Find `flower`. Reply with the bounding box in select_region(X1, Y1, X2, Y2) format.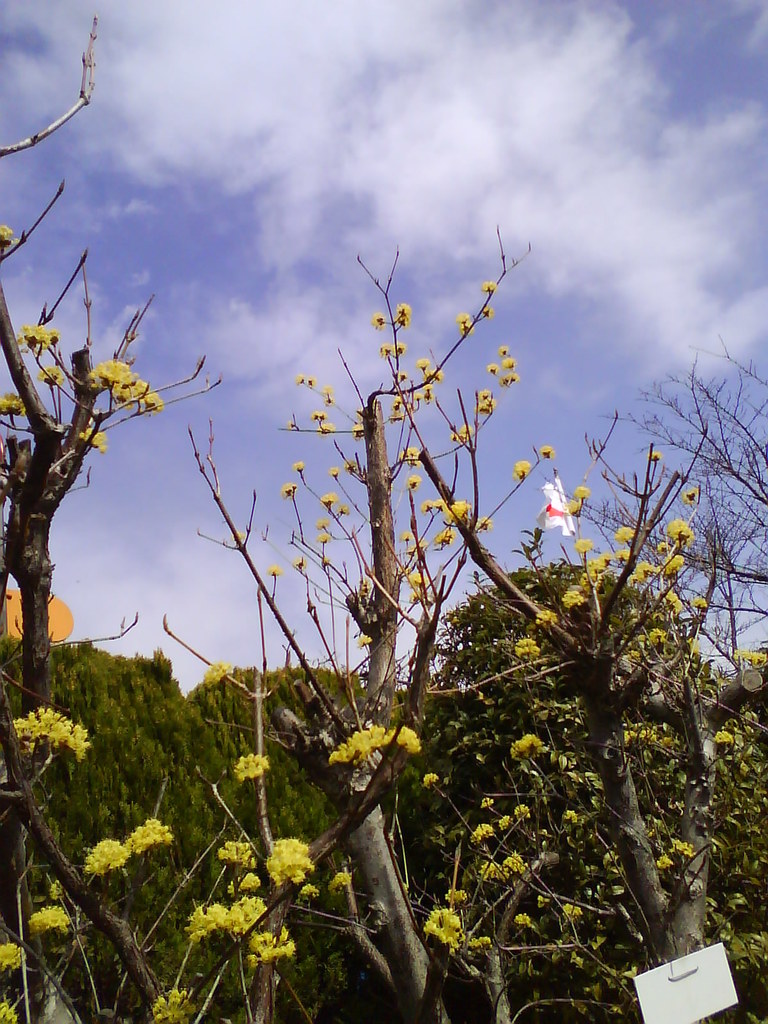
select_region(436, 530, 458, 548).
